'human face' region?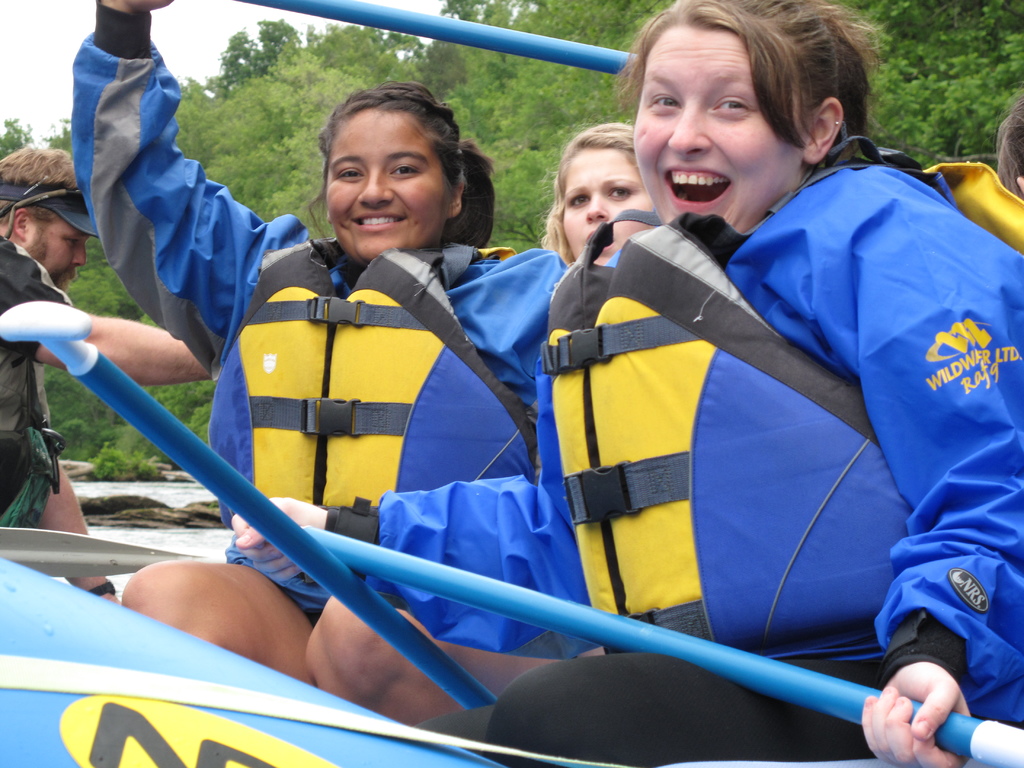
{"x1": 324, "y1": 111, "x2": 454, "y2": 257}
